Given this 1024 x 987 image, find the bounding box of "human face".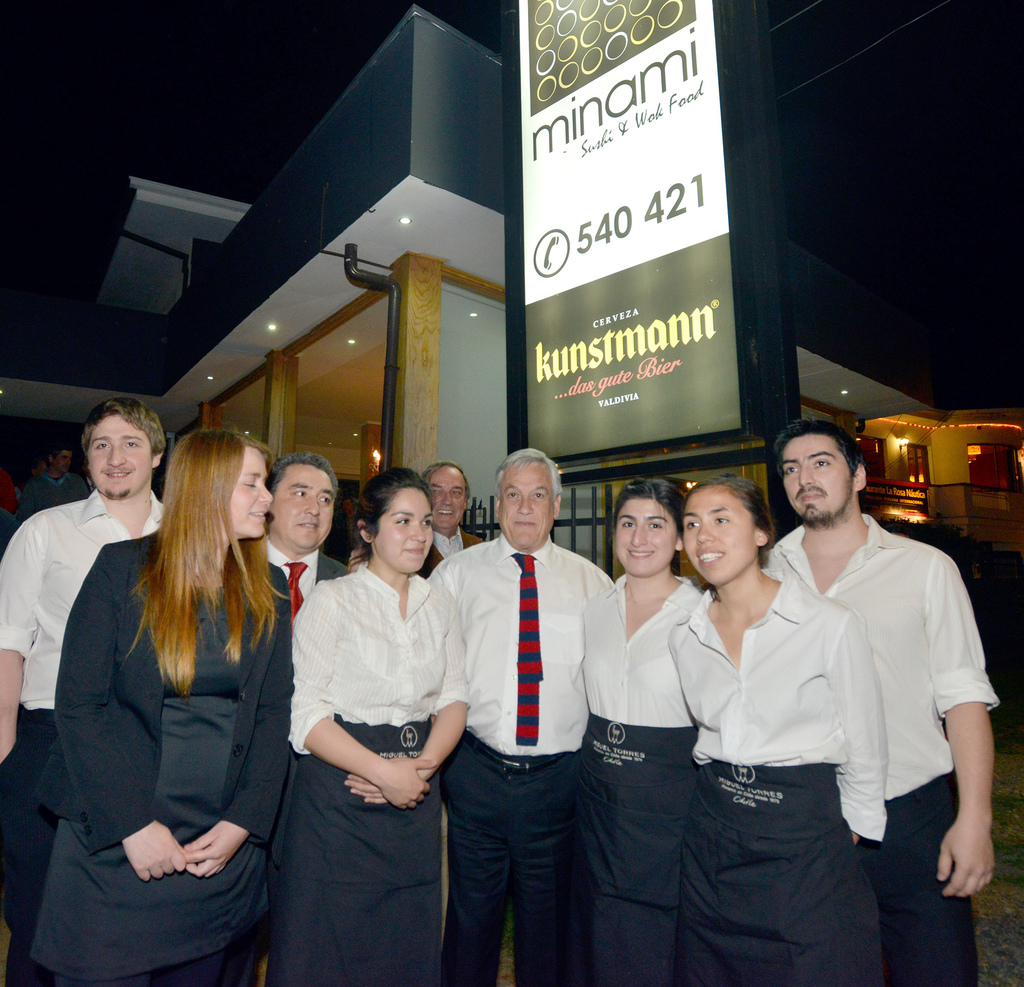
x1=273 y1=466 x2=336 y2=545.
